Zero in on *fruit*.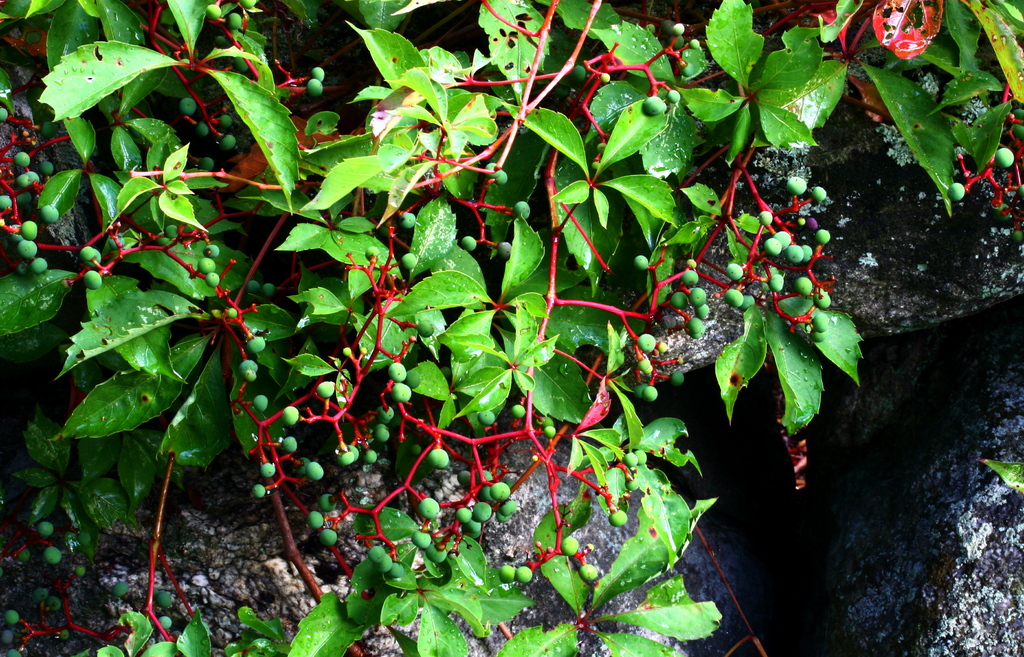
Zeroed in: (left=544, top=423, right=557, bottom=437).
